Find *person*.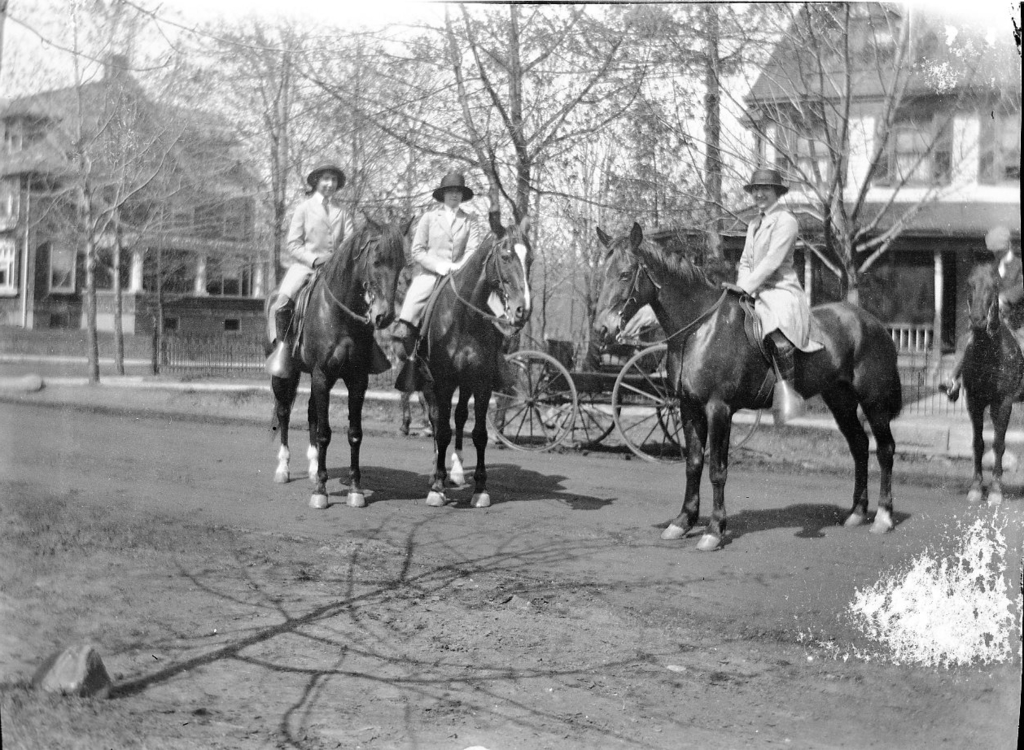
Rect(396, 170, 518, 389).
